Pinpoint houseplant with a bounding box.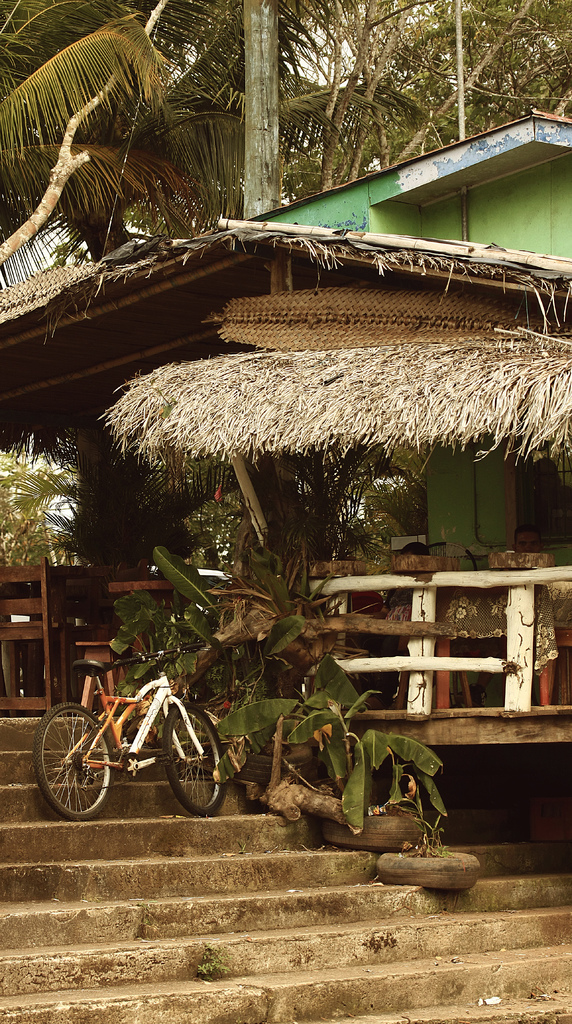
bbox(209, 669, 414, 830).
